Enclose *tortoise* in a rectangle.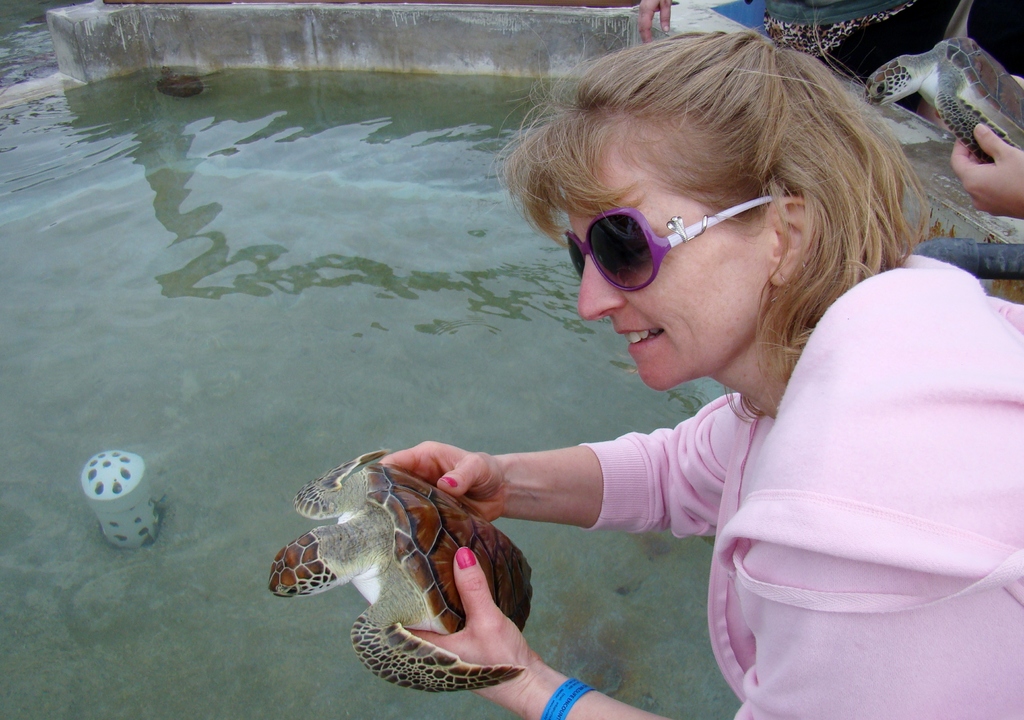
l=265, t=442, r=535, b=692.
